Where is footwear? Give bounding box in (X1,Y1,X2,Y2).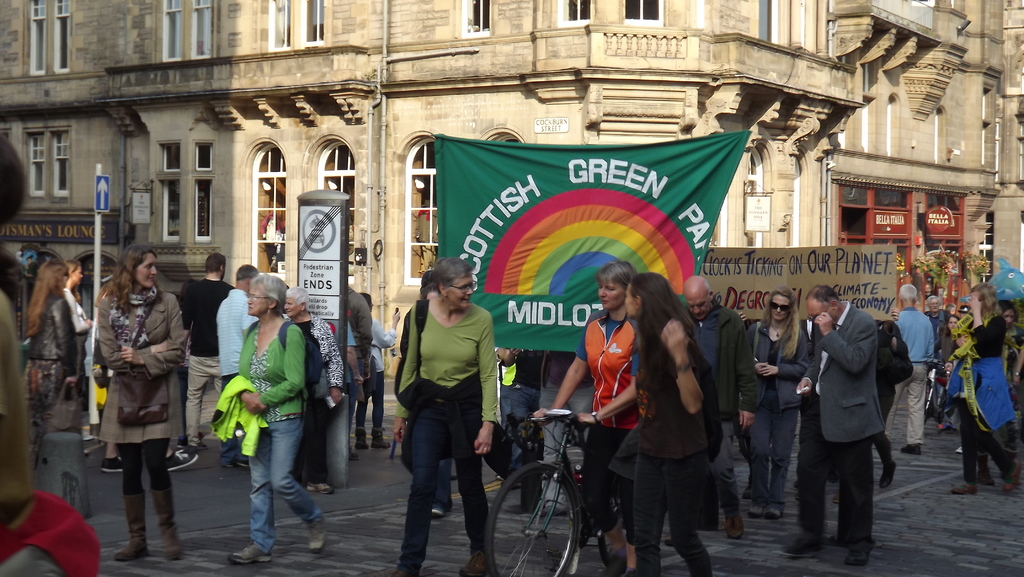
(448,543,497,576).
